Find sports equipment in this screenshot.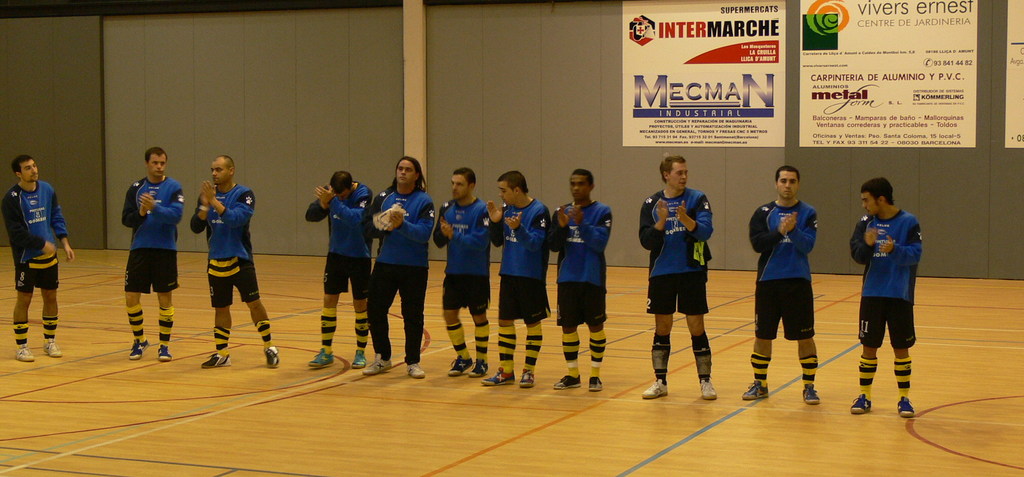
The bounding box for sports equipment is box=[13, 341, 36, 363].
